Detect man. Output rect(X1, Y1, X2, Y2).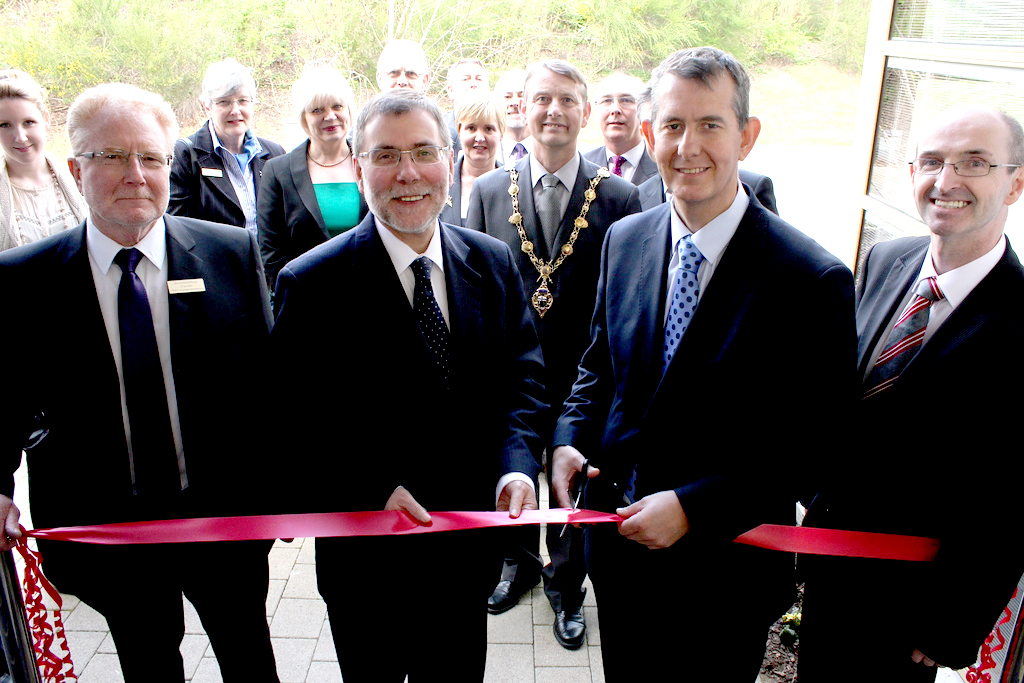
rect(493, 66, 533, 179).
